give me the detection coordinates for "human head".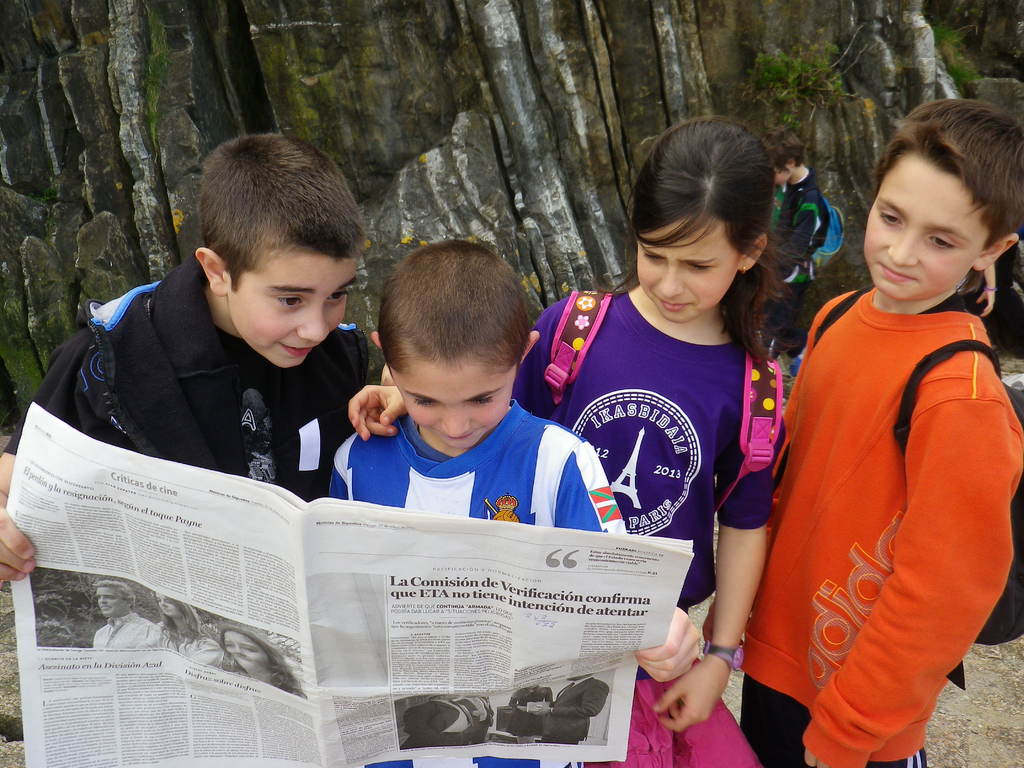
l=370, t=240, r=542, b=447.
